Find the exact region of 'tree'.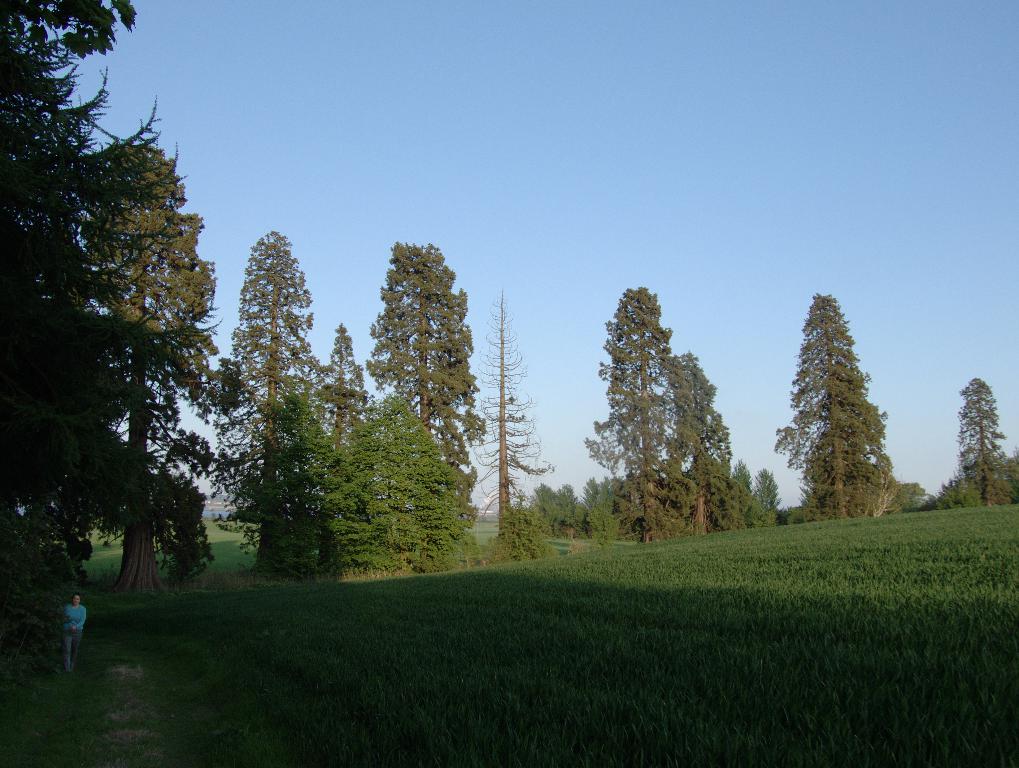
Exact region: (x1=230, y1=384, x2=464, y2=577).
